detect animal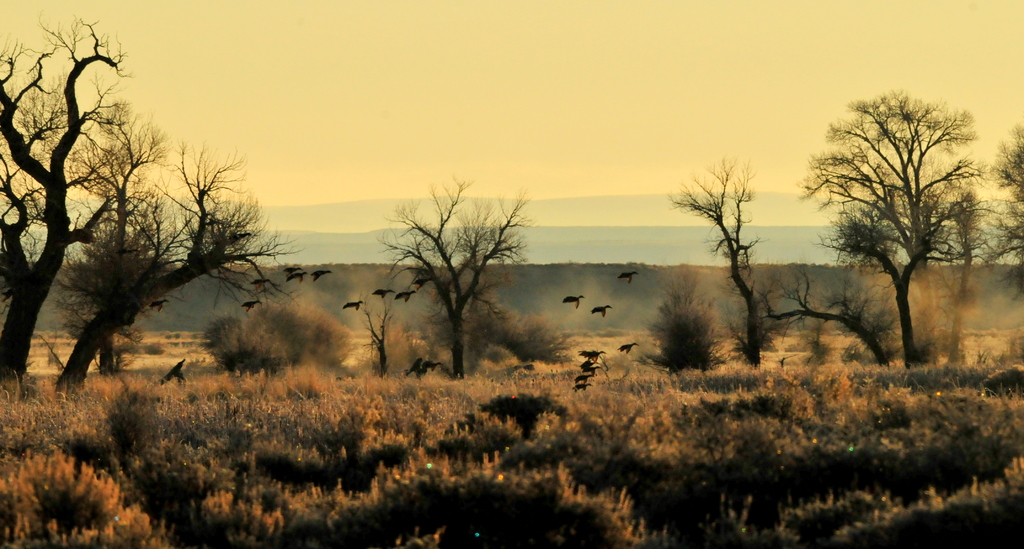
(612, 338, 636, 351)
